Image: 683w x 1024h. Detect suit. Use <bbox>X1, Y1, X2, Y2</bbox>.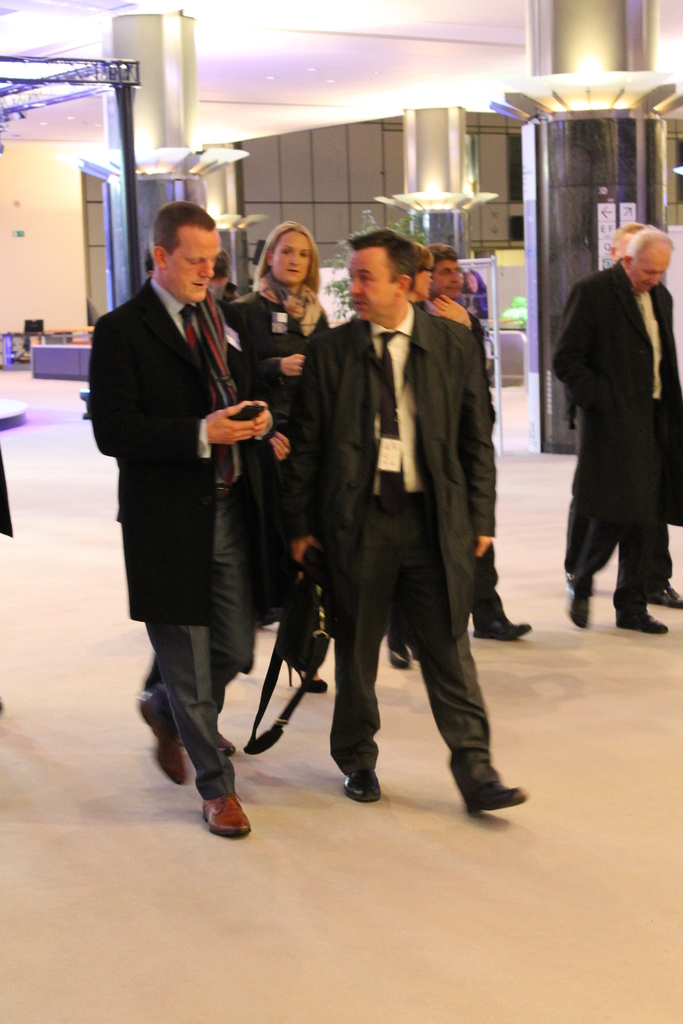
<bbox>548, 262, 682, 601</bbox>.
